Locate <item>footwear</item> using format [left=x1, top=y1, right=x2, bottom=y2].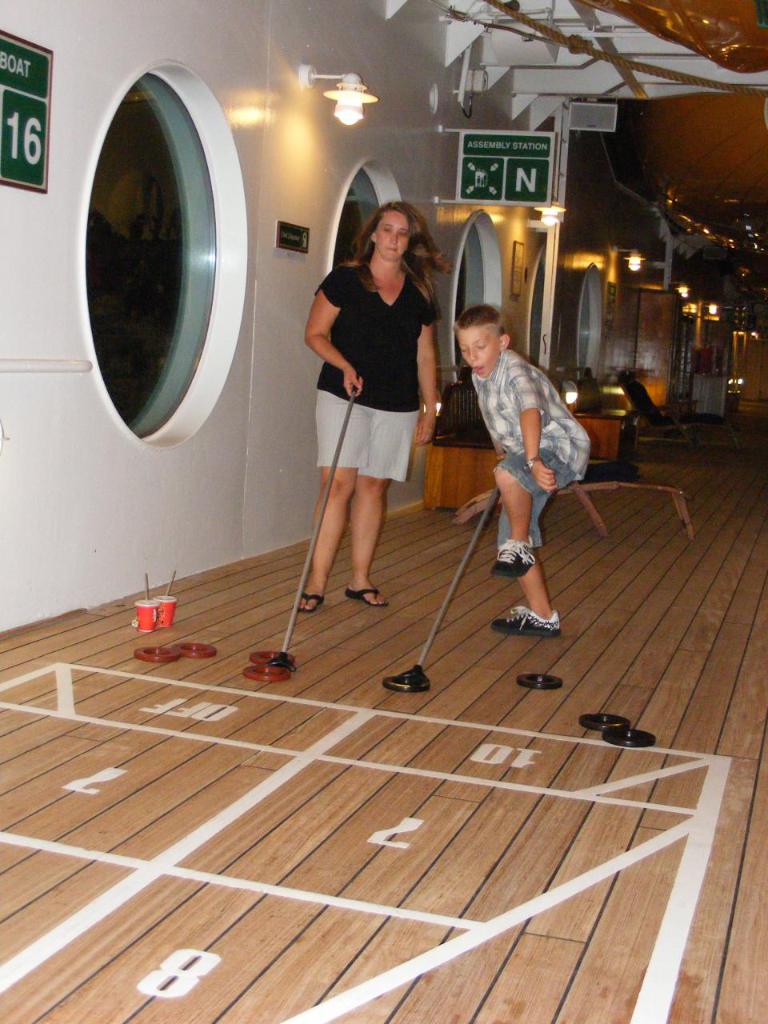
[left=498, top=535, right=532, bottom=577].
